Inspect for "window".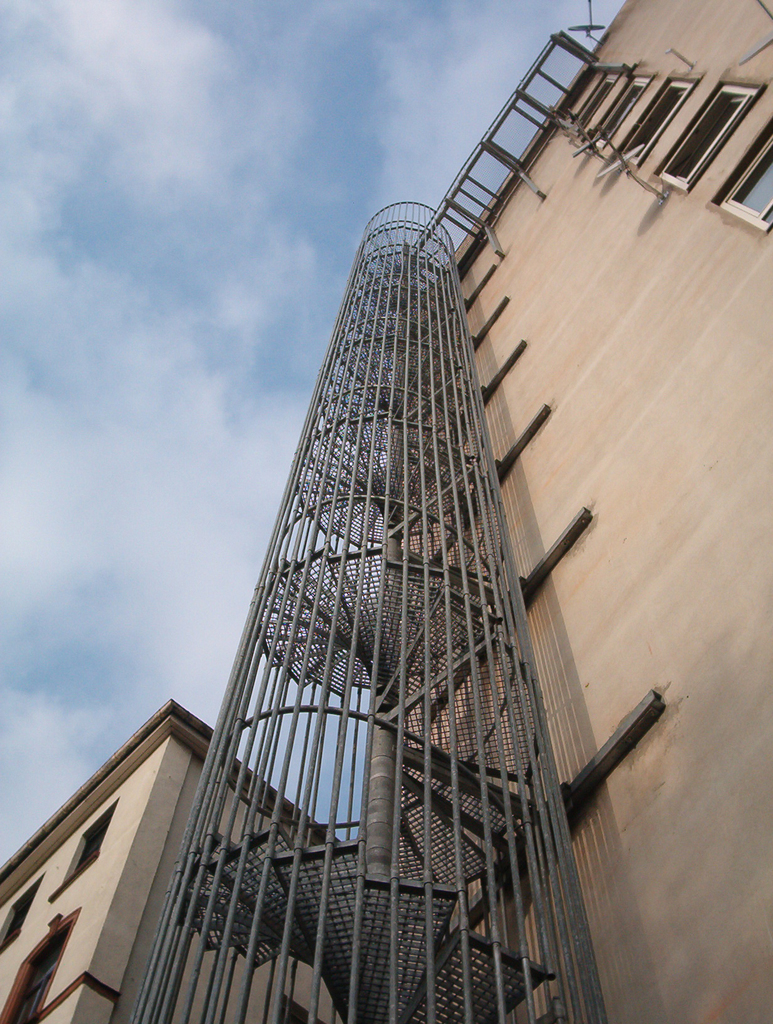
Inspection: box=[569, 81, 615, 131].
